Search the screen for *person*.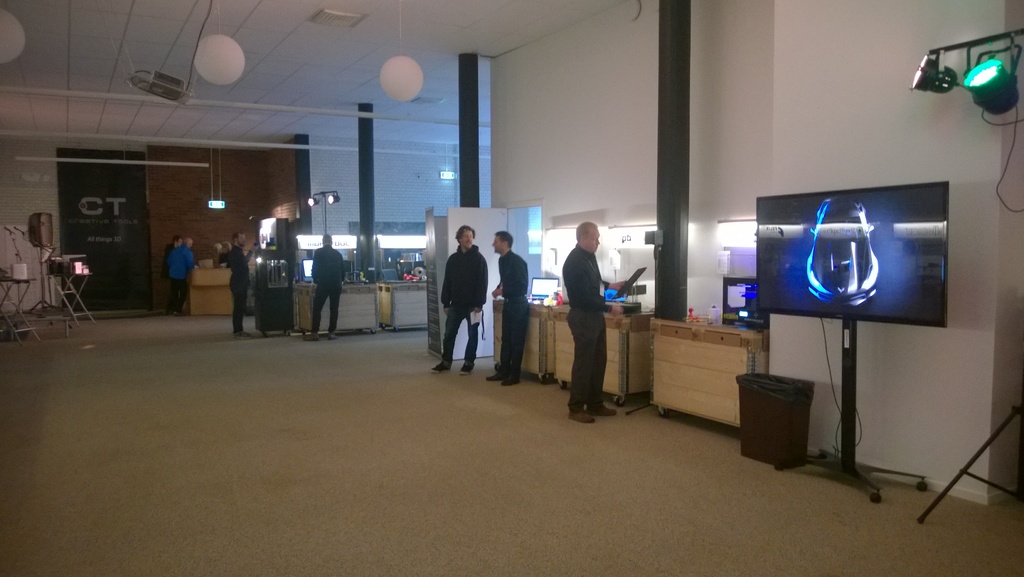
Found at bbox(226, 230, 247, 330).
